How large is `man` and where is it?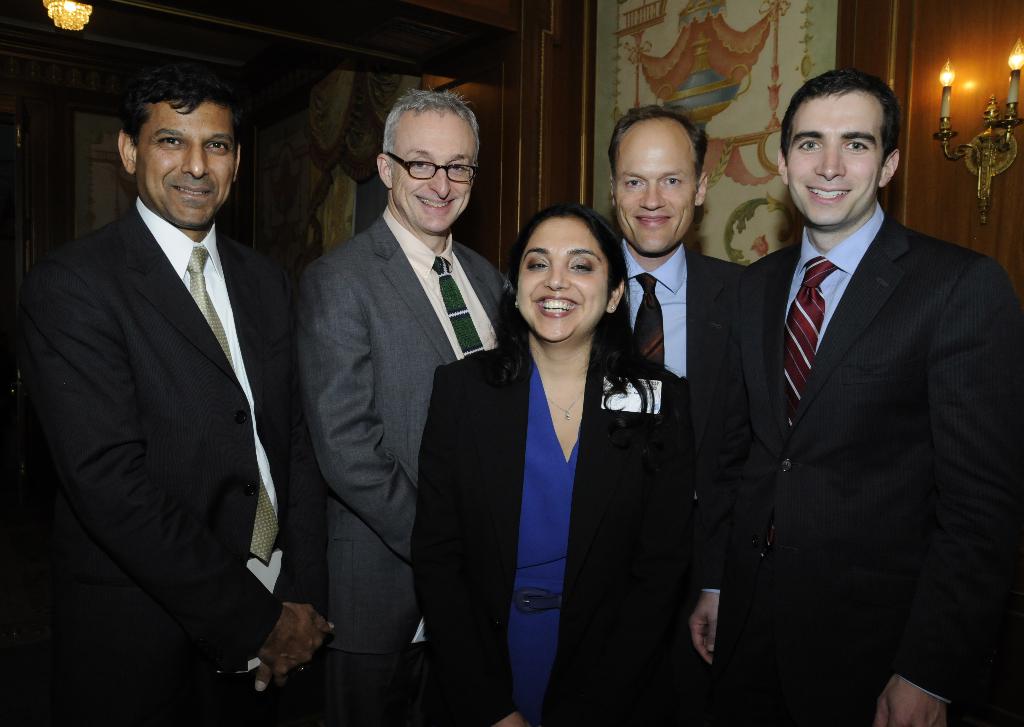
Bounding box: select_region(301, 90, 513, 725).
